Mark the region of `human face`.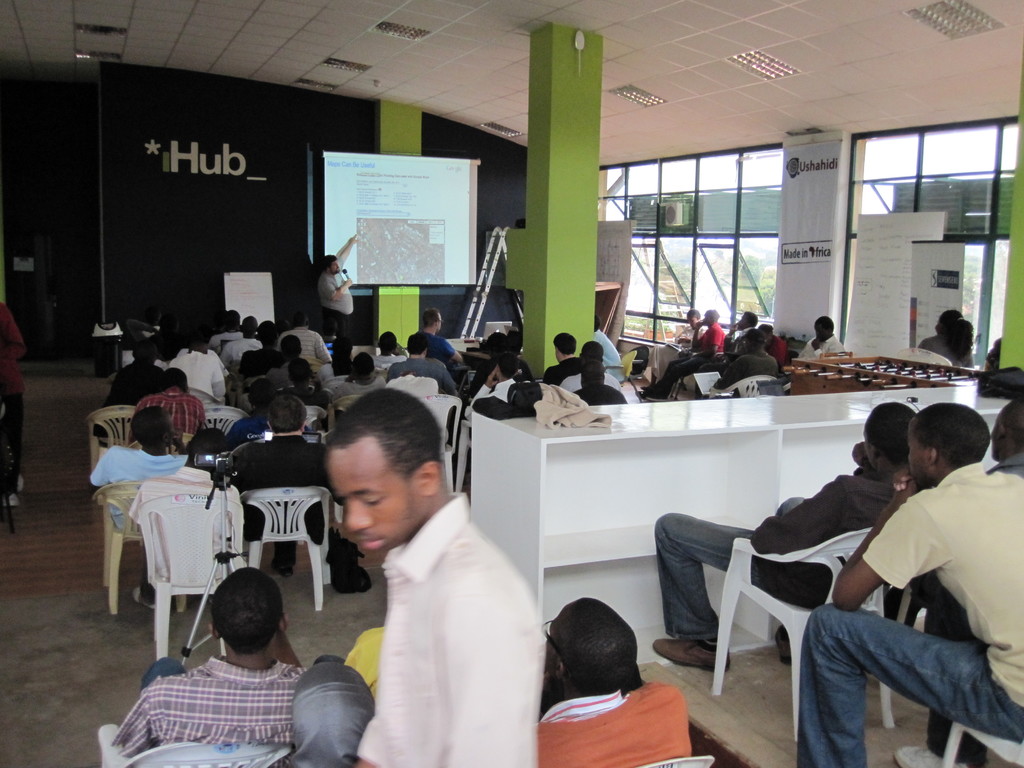
Region: crop(438, 311, 444, 330).
